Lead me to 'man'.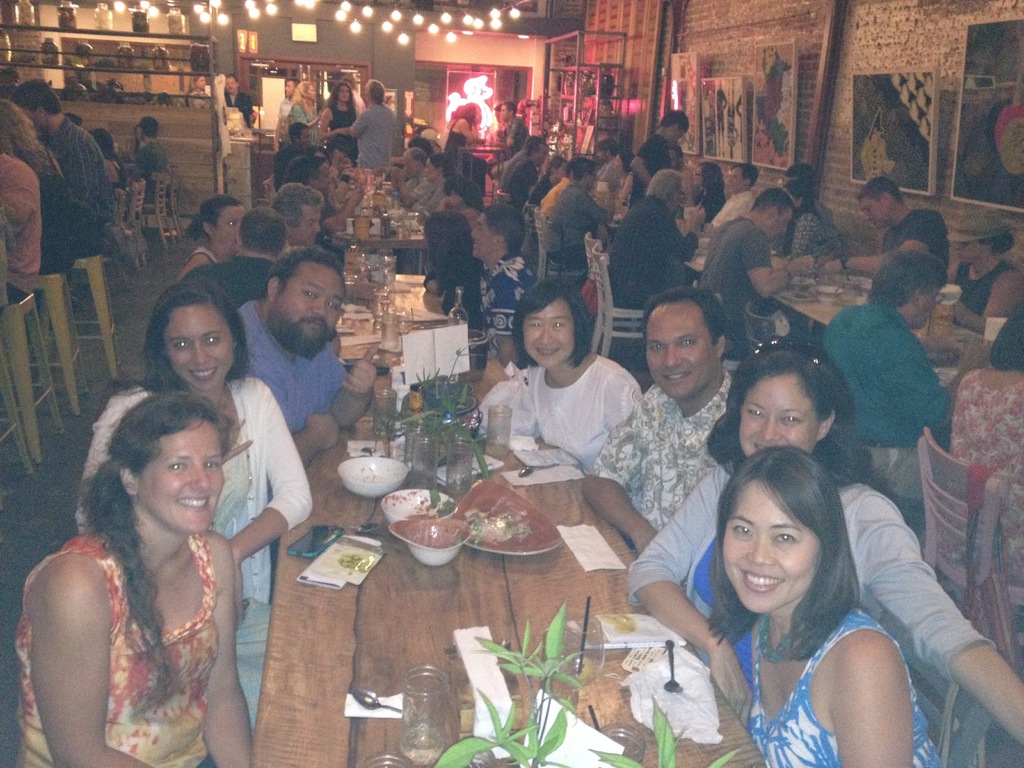
Lead to {"left": 625, "top": 106, "right": 692, "bottom": 208}.
